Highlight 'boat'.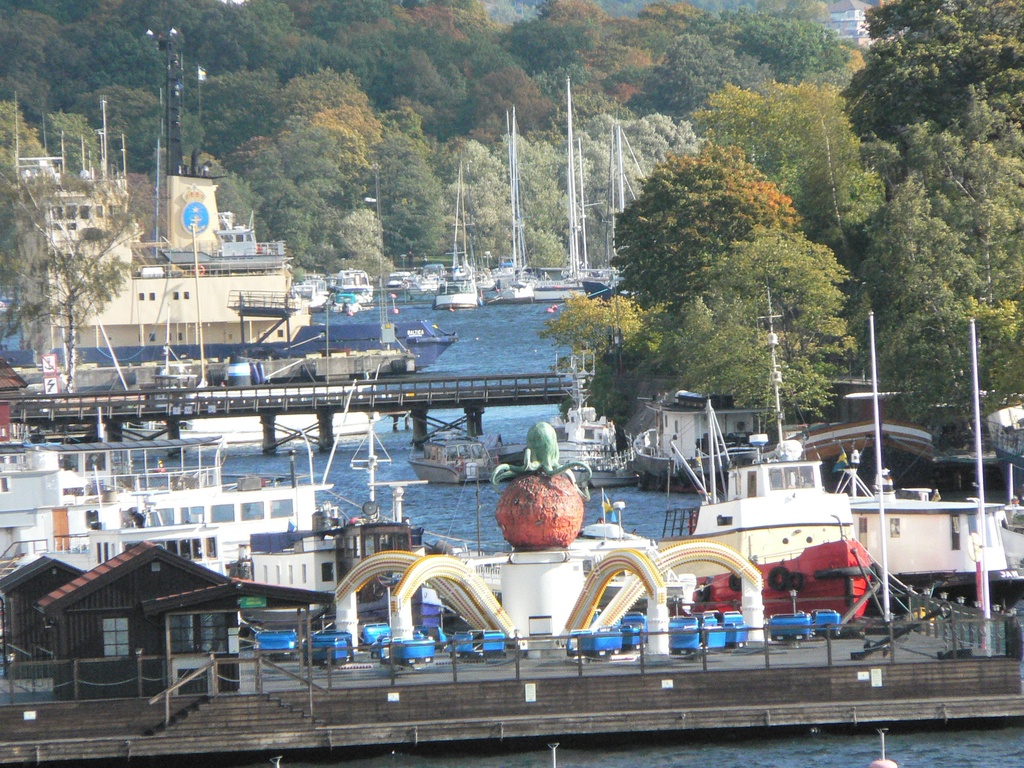
Highlighted region: x1=442 y1=158 x2=483 y2=317.
